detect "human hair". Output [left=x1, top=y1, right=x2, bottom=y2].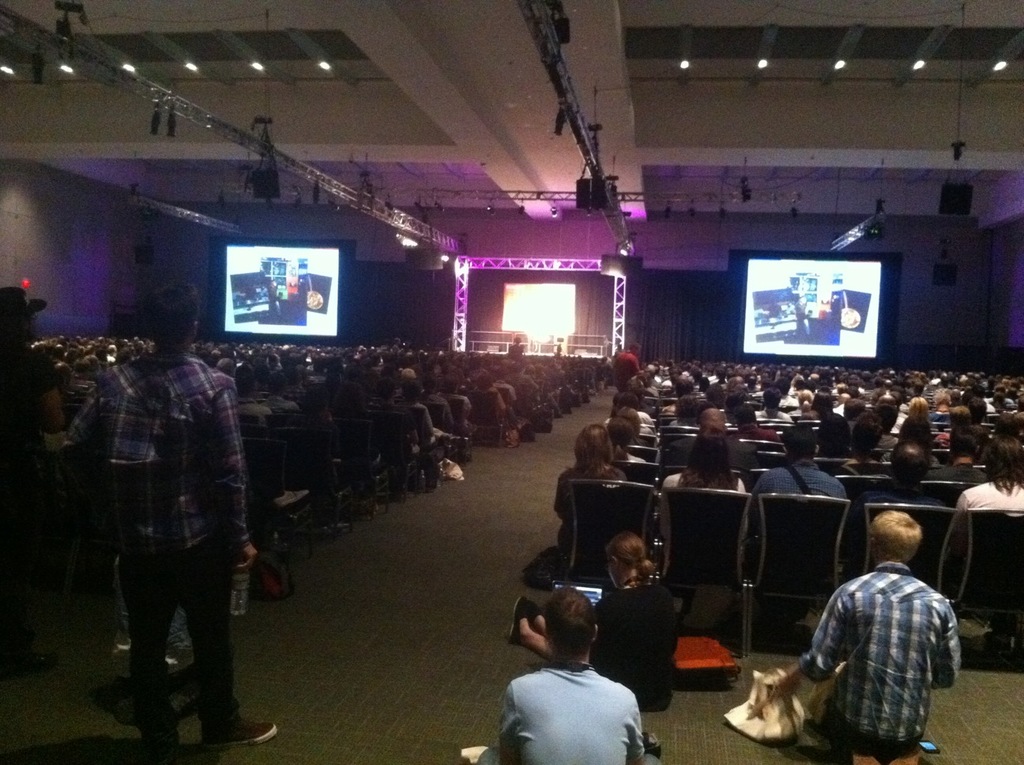
[left=819, top=411, right=841, bottom=450].
